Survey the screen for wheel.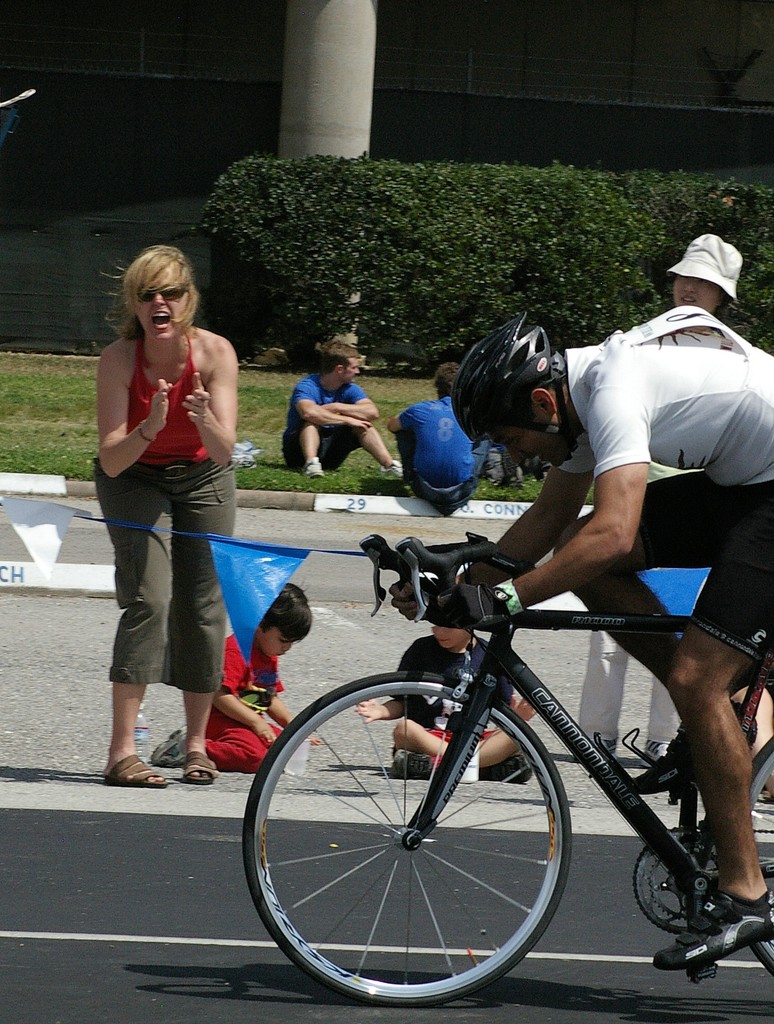
Survey found: 263:659:614:980.
